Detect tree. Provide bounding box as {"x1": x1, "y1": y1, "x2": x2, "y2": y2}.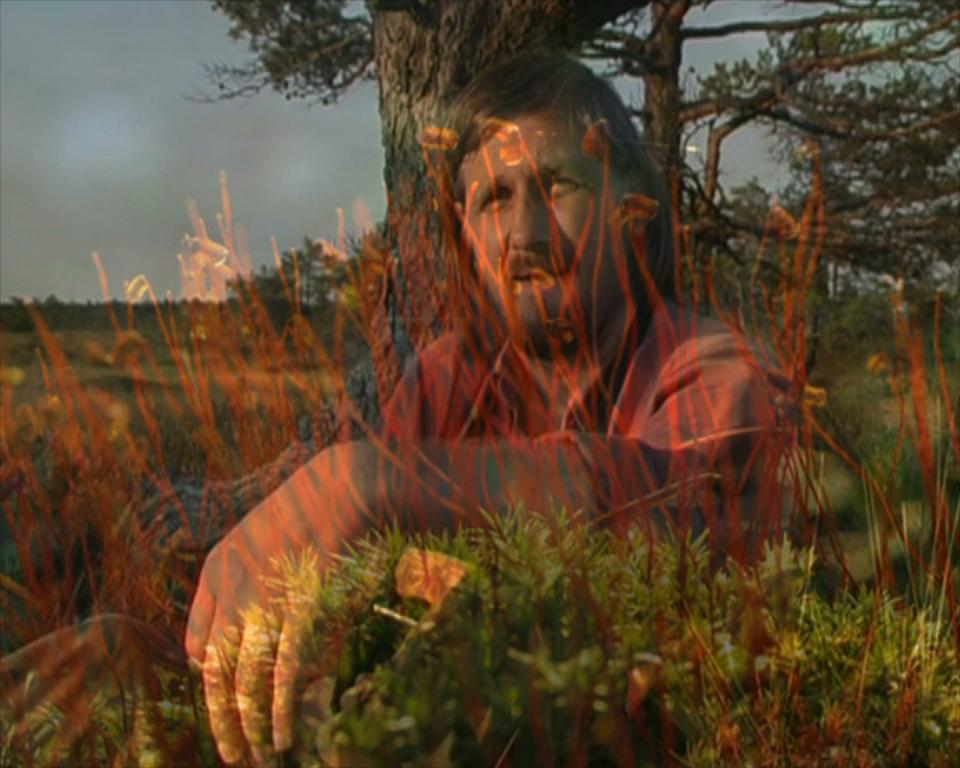
{"x1": 575, "y1": 0, "x2": 959, "y2": 341}.
